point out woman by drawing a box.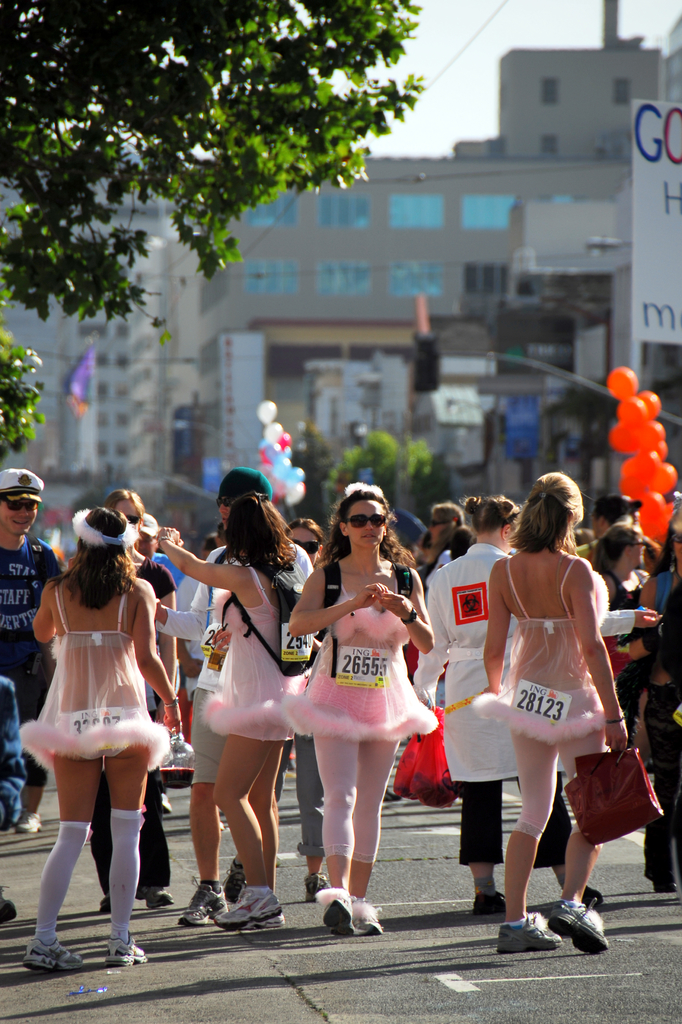
<box>594,520,646,748</box>.
